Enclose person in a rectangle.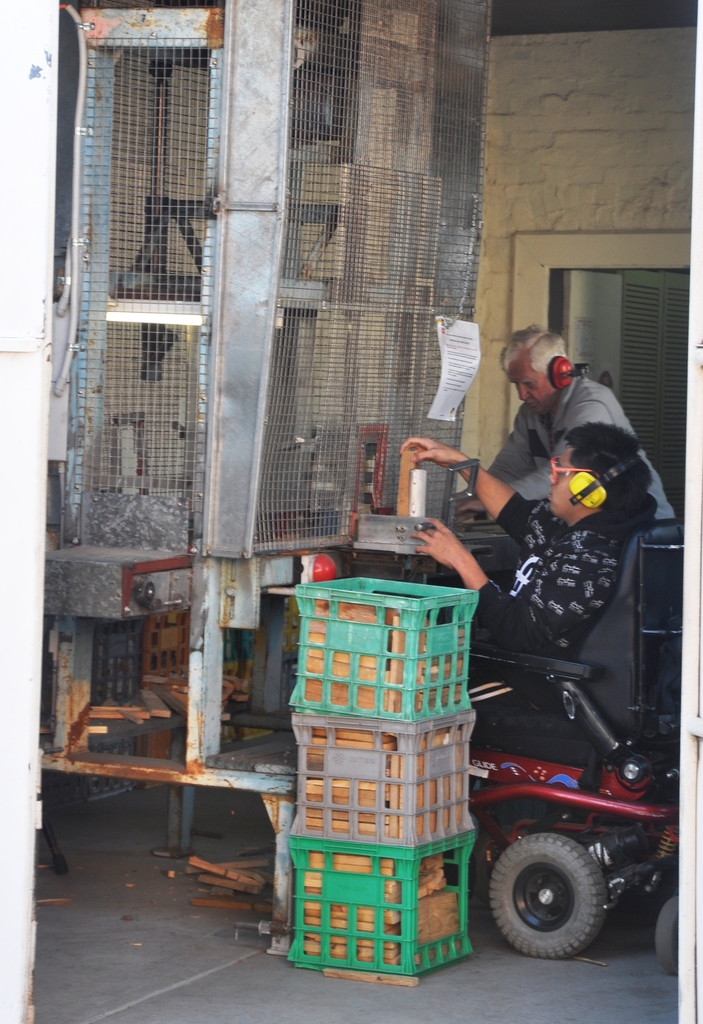
region(445, 328, 678, 538).
